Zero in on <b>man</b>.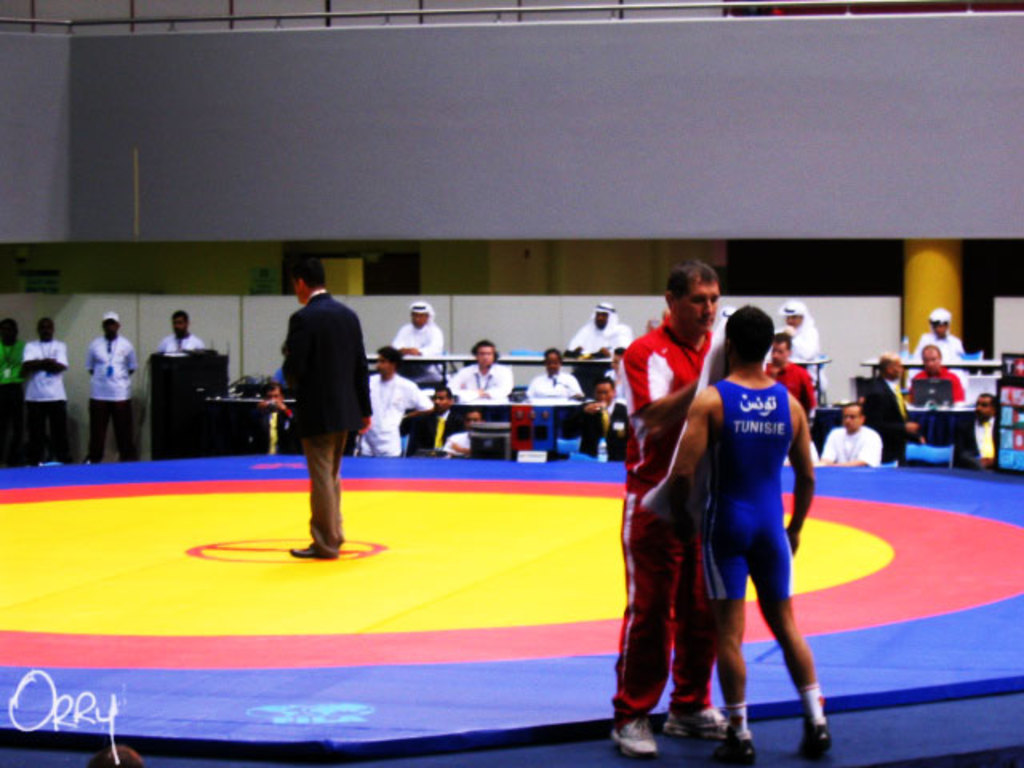
Zeroed in: 525 342 603 461.
